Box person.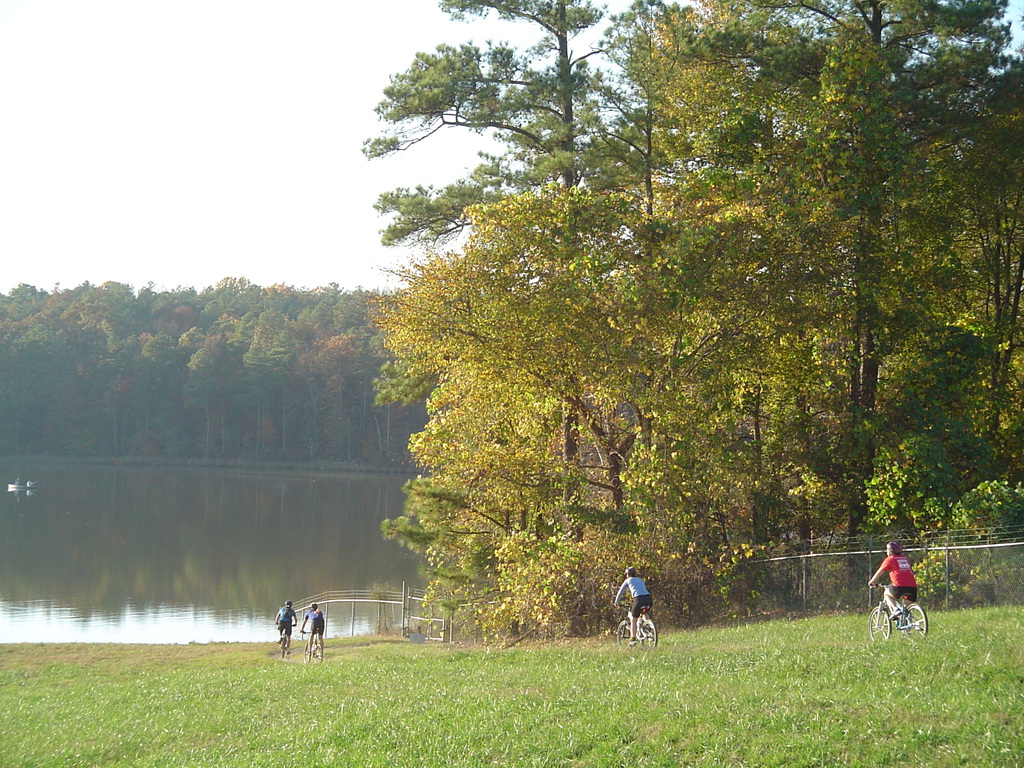
rect(274, 600, 300, 650).
